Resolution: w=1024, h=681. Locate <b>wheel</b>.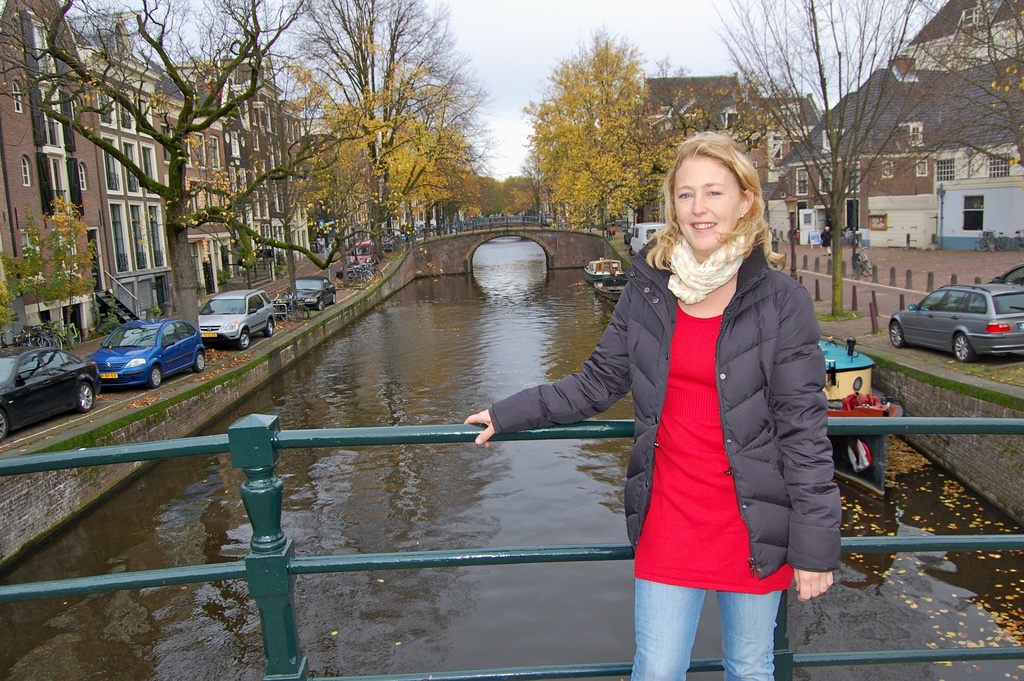
0 410 7 445.
